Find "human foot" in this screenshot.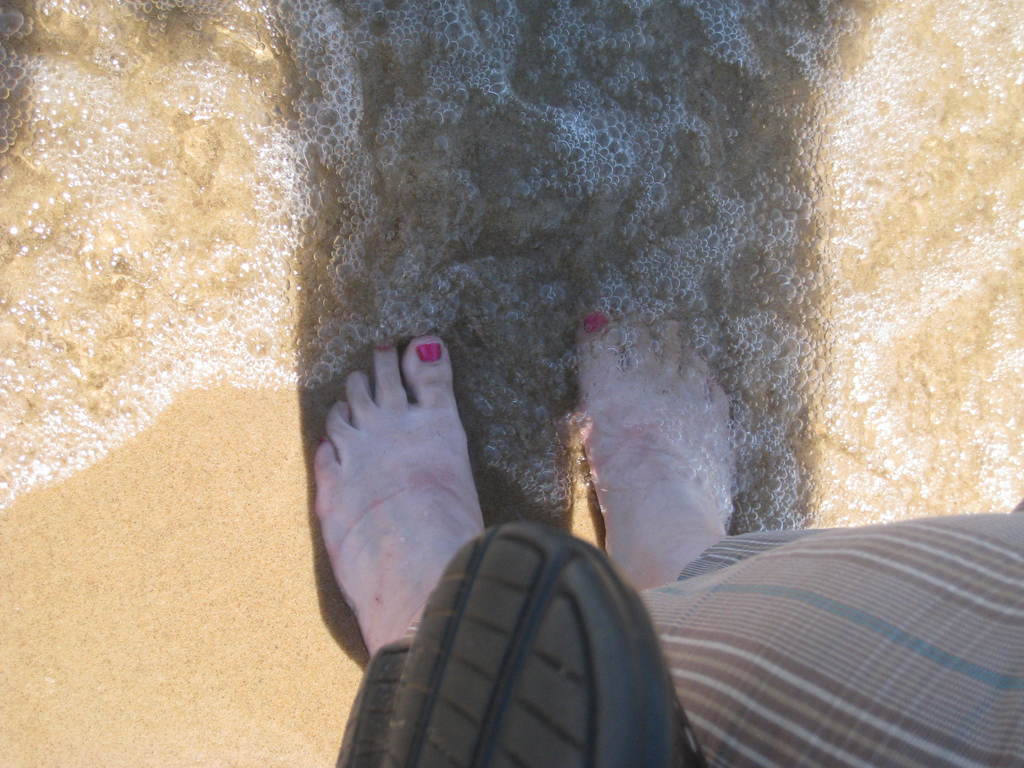
The bounding box for "human foot" is [x1=300, y1=339, x2=489, y2=653].
